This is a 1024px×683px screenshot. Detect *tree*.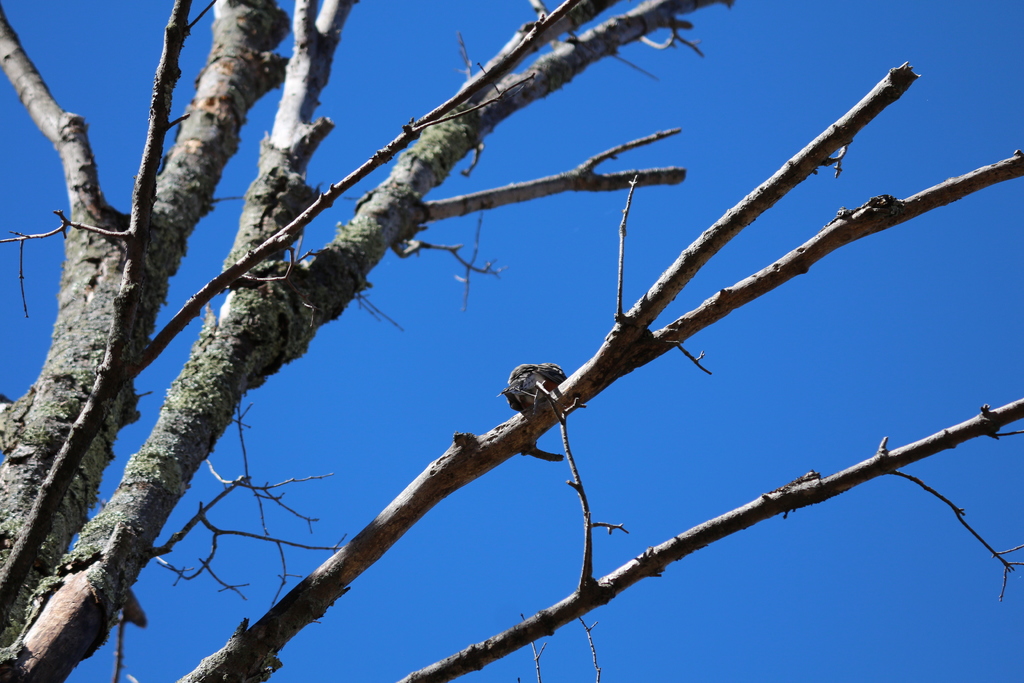
region(18, 12, 985, 662).
